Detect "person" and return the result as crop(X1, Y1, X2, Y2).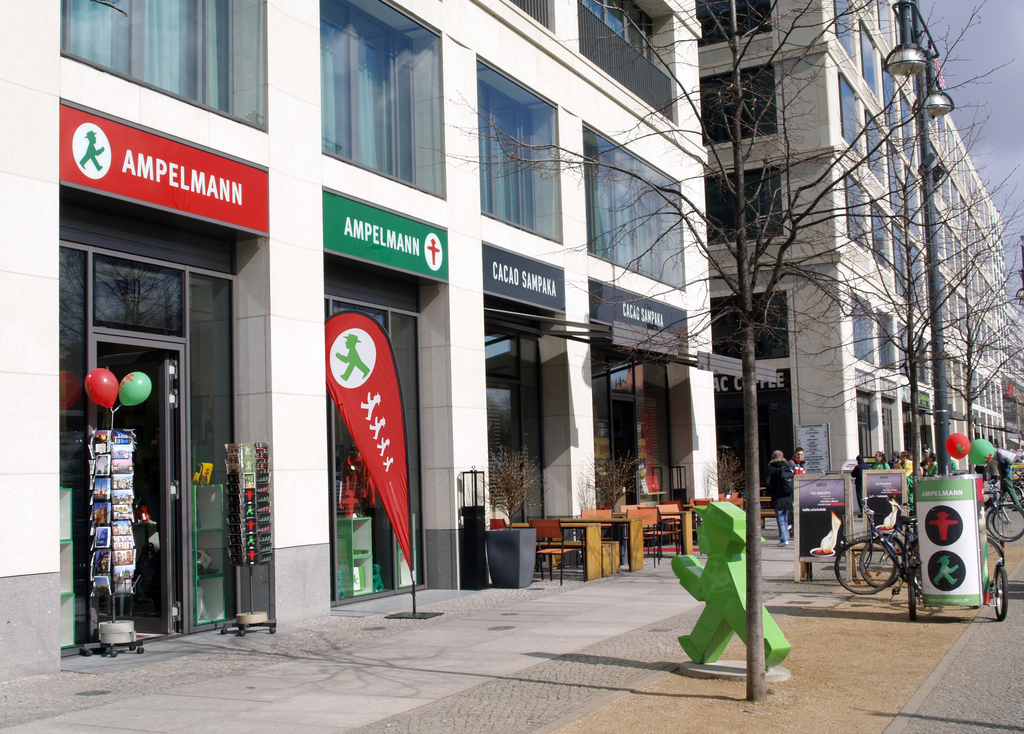
crop(765, 450, 794, 548).
